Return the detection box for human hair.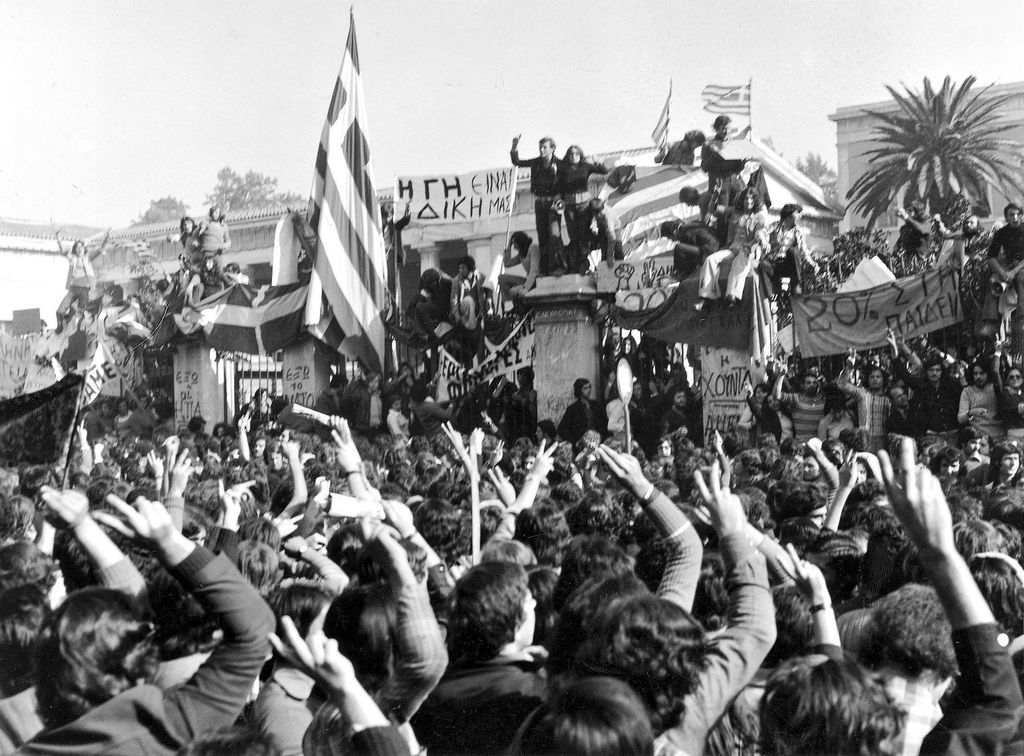
(x1=680, y1=187, x2=698, y2=205).
